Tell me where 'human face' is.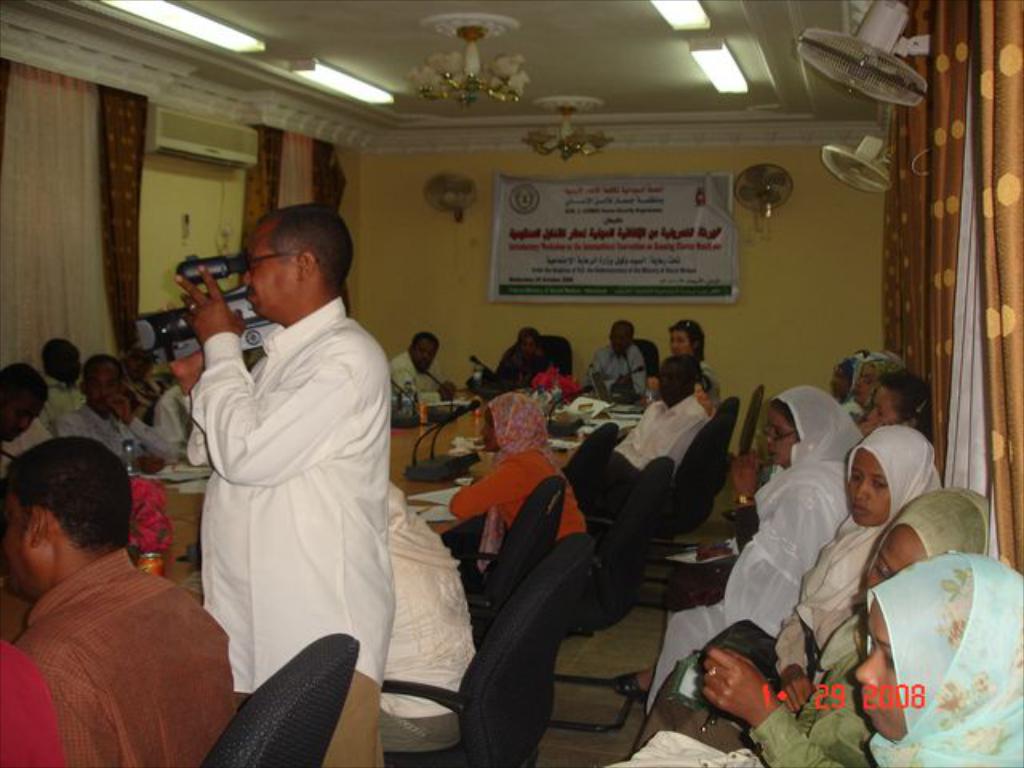
'human face' is at locate(515, 331, 538, 358).
